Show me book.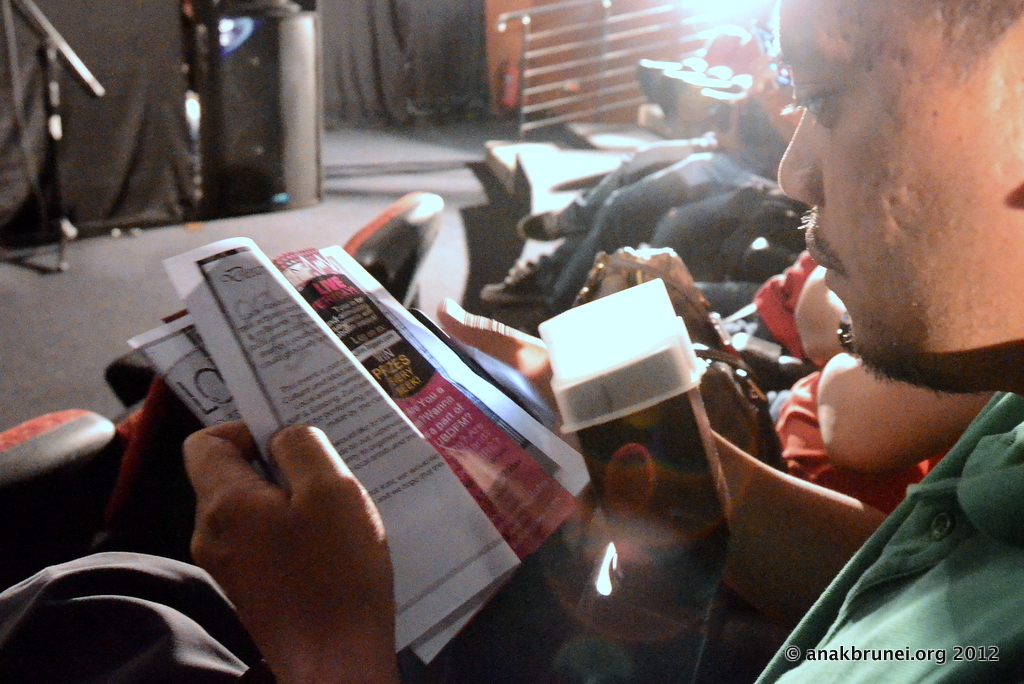
book is here: box(123, 235, 589, 666).
